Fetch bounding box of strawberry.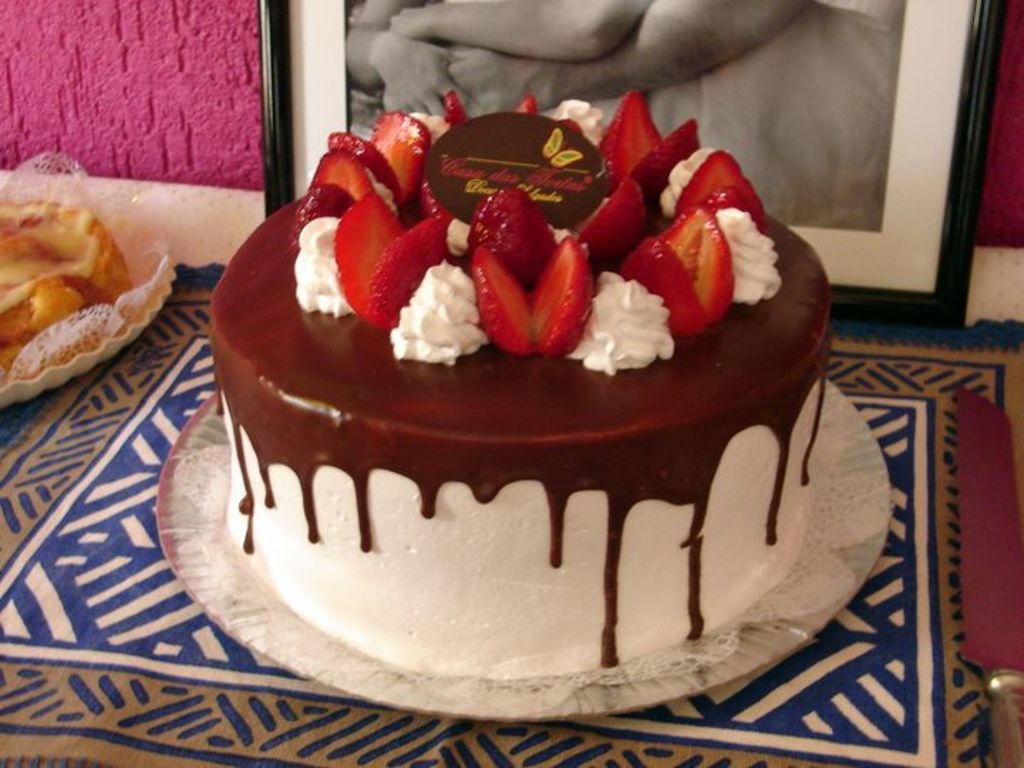
Bbox: <region>469, 246, 532, 356</region>.
